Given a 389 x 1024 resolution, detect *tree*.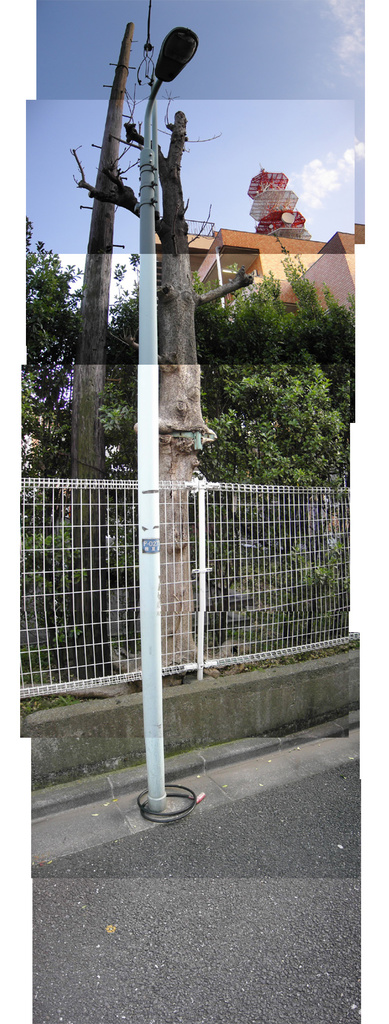
bbox=(73, 82, 255, 671).
